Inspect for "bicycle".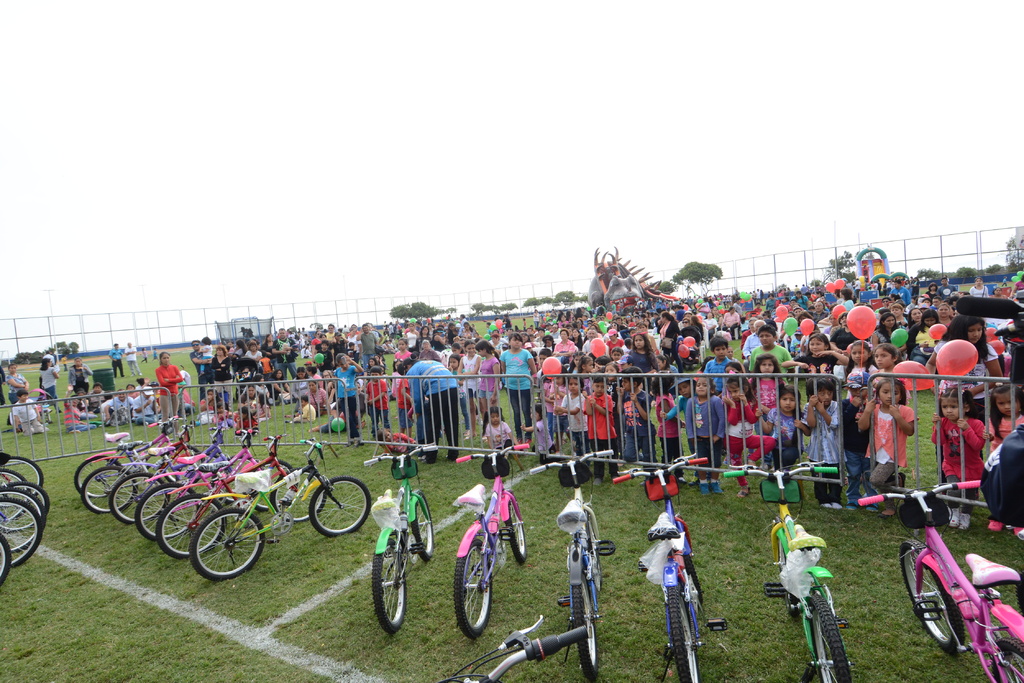
Inspection: (365,442,439,638).
